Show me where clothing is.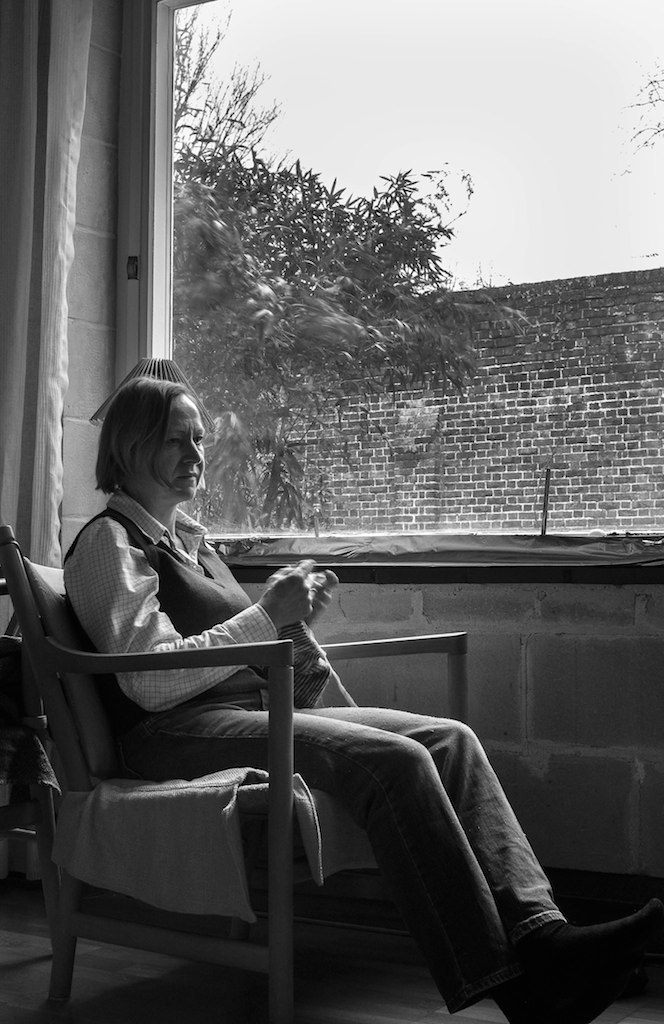
clothing is at x1=62 y1=489 x2=561 y2=1016.
